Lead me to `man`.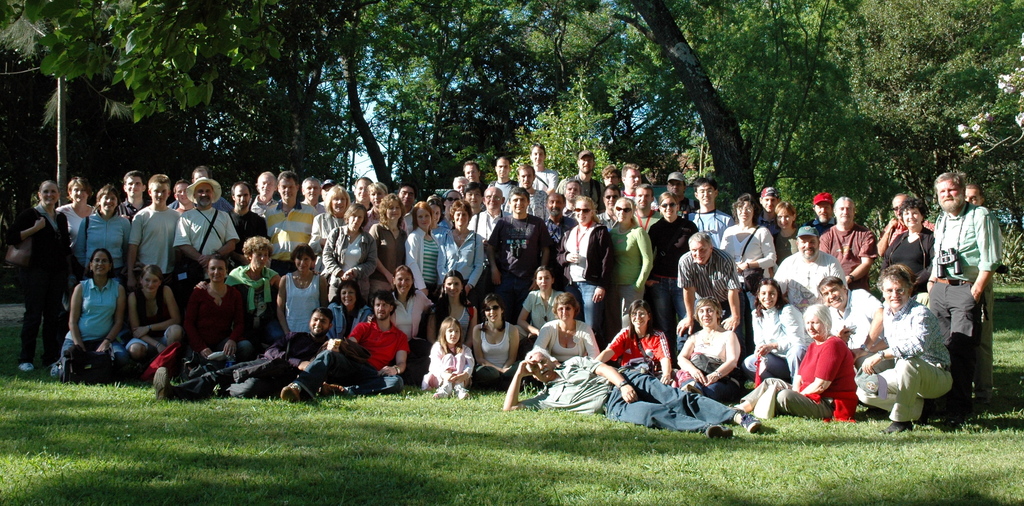
Lead to detection(512, 163, 556, 238).
